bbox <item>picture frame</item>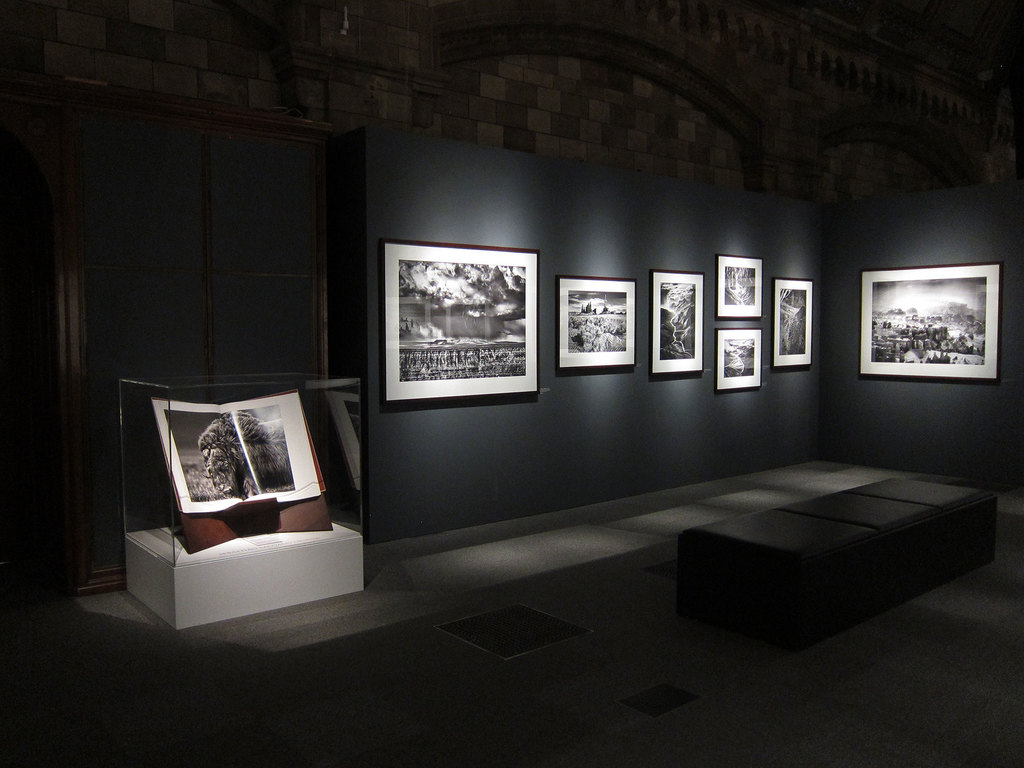
[714, 254, 763, 321]
